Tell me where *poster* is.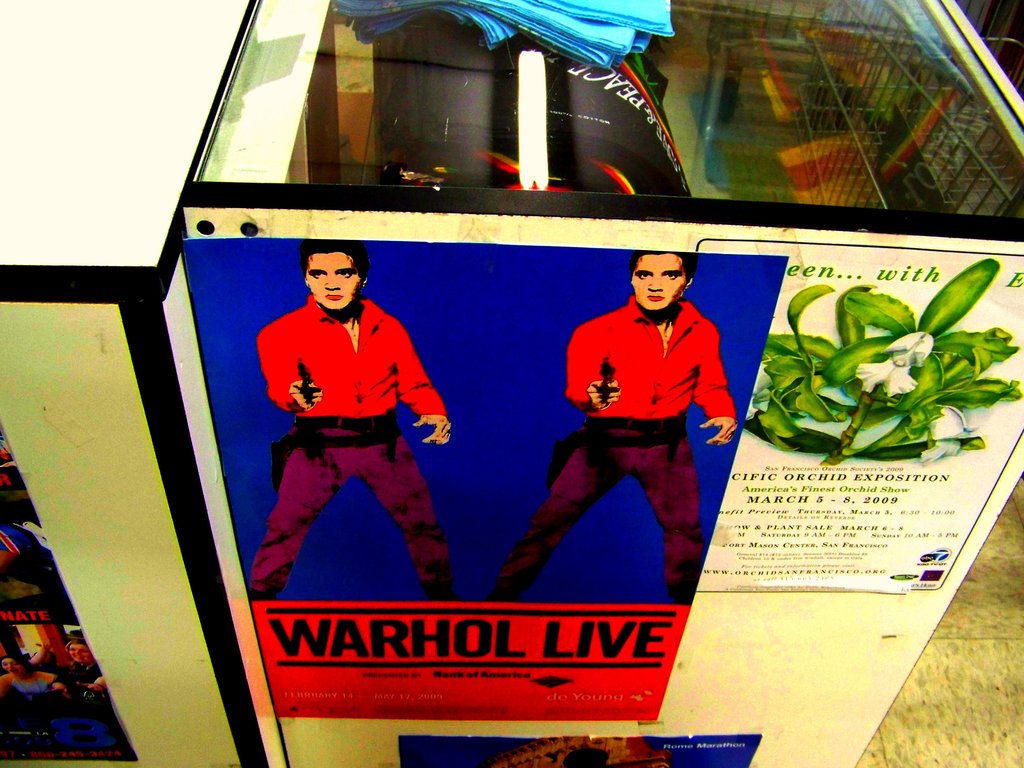
*poster* is at l=695, t=242, r=1023, b=592.
